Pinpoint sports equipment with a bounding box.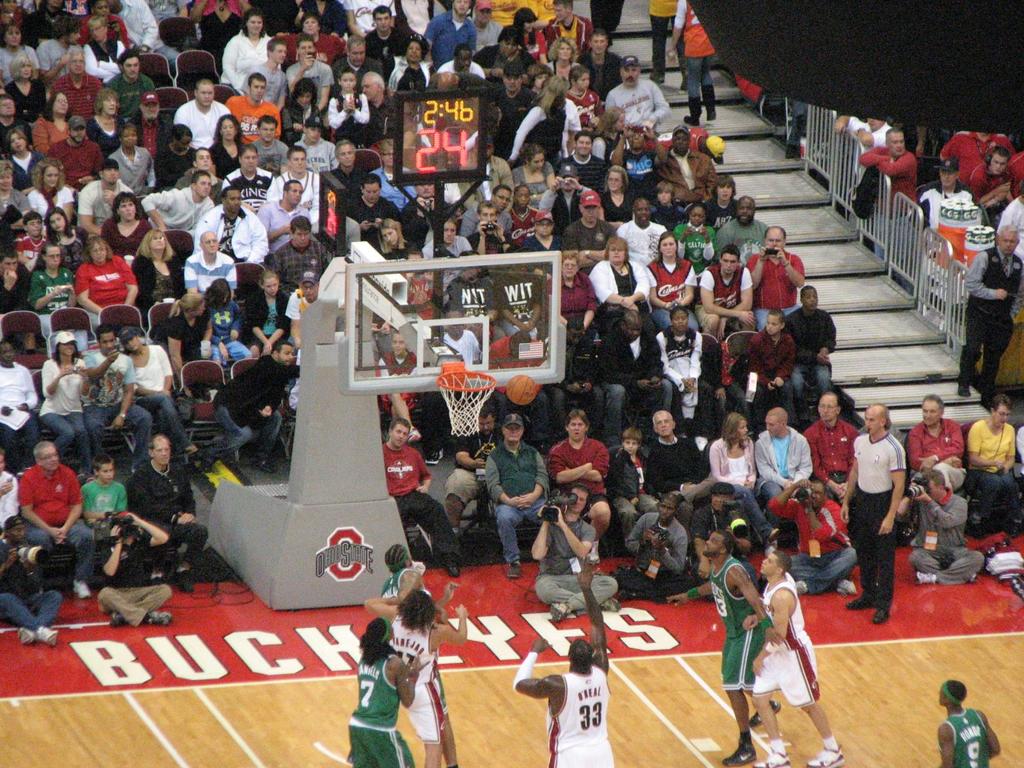
BBox(505, 375, 540, 407).
